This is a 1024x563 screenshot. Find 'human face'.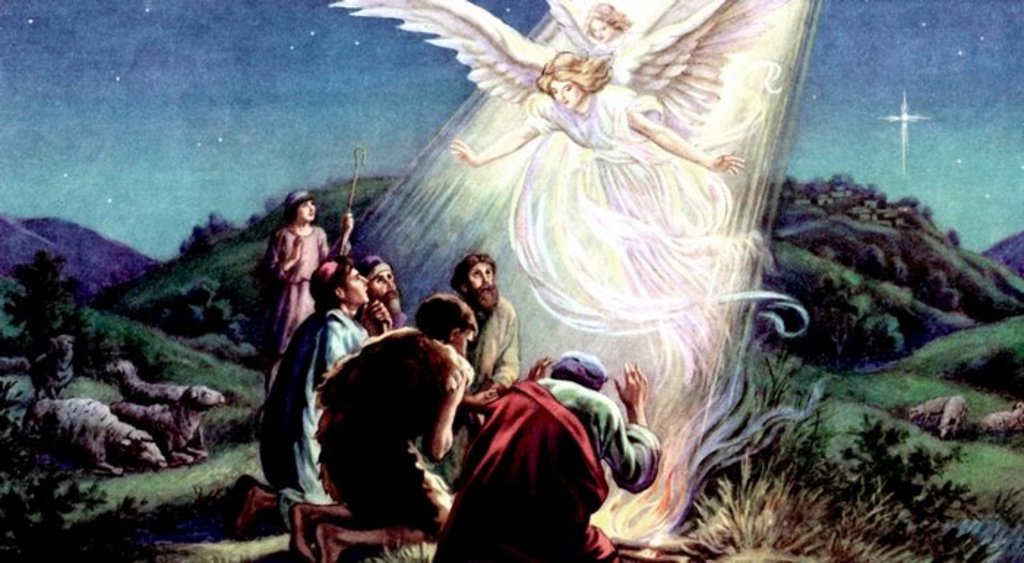
Bounding box: [left=546, top=76, right=578, bottom=108].
